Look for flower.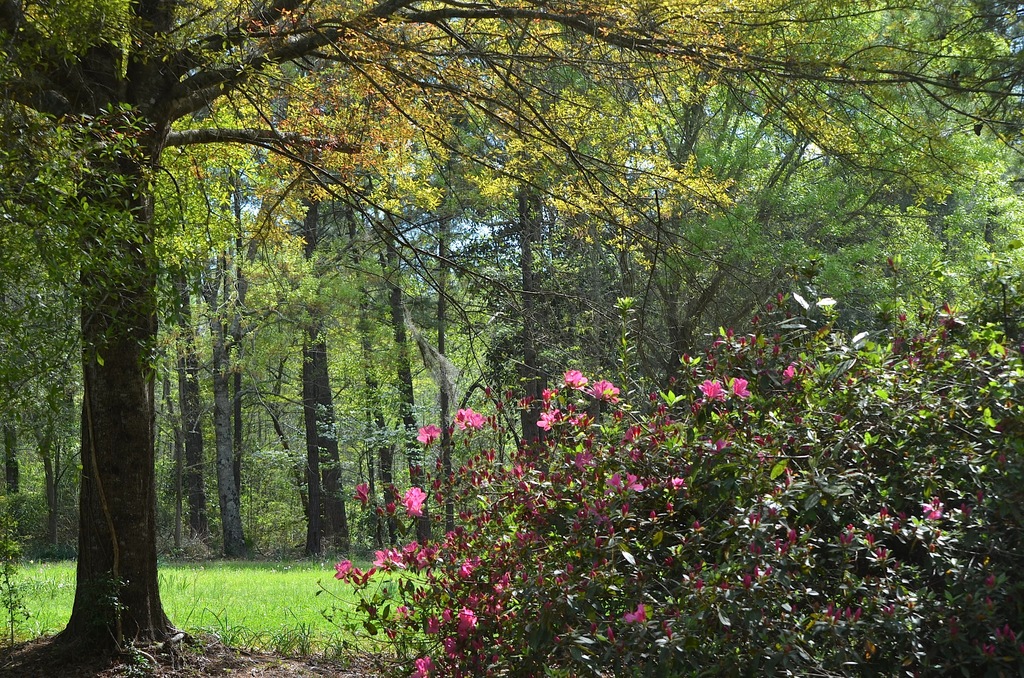
Found: [left=672, top=475, right=687, bottom=493].
